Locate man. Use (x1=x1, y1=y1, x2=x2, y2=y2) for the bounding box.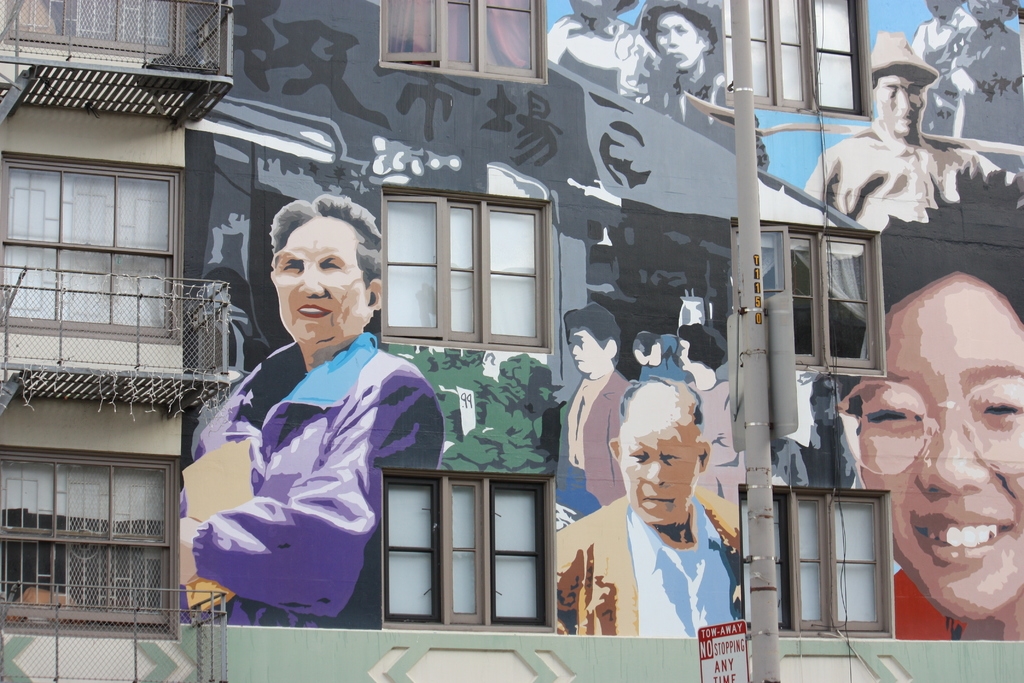
(x1=559, y1=371, x2=741, y2=634).
